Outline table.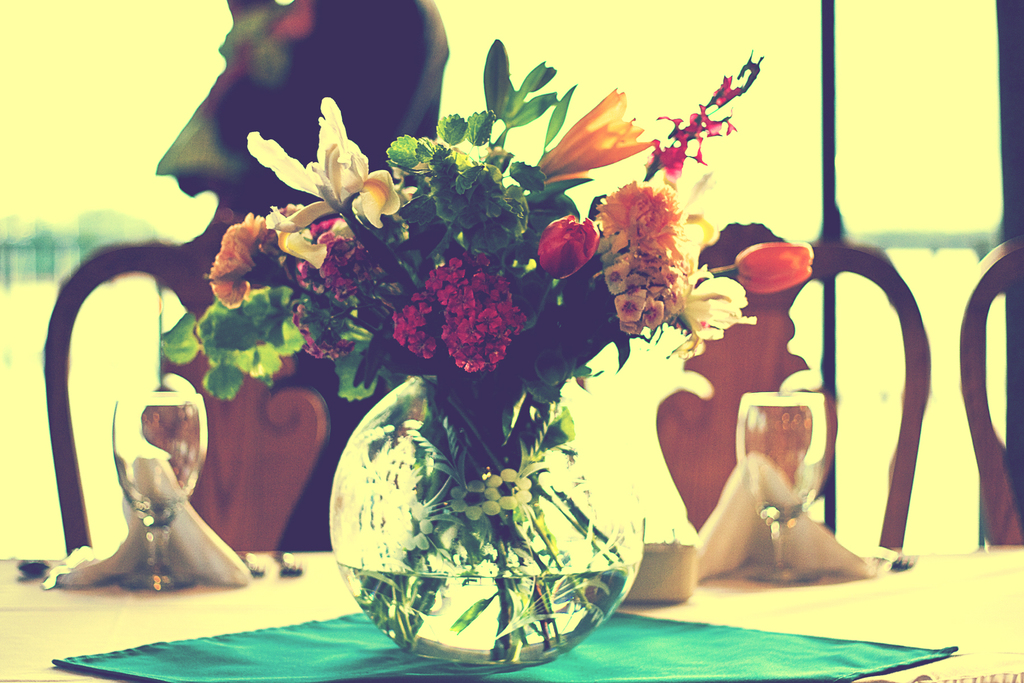
Outline: bbox(0, 544, 1023, 682).
